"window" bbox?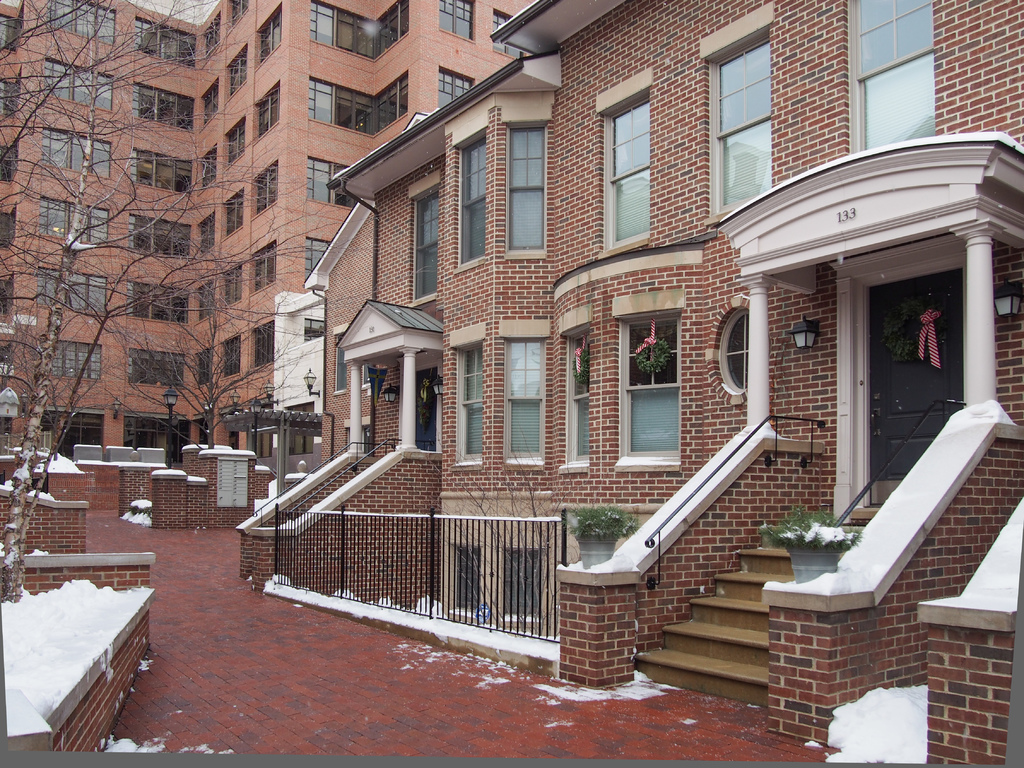
<box>220,188,245,239</box>
